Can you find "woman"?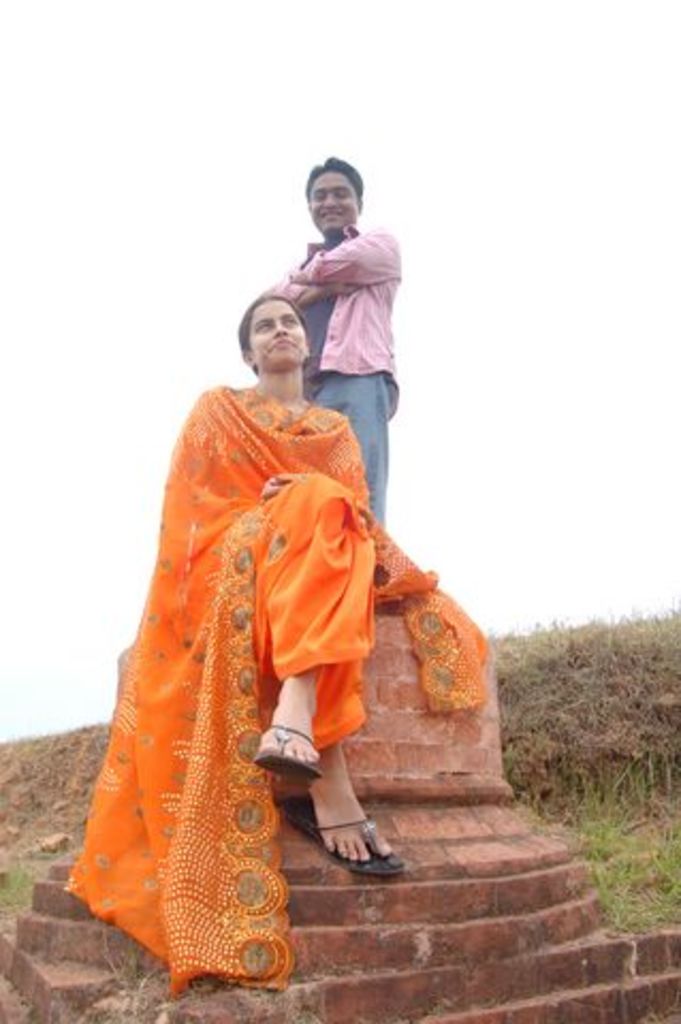
Yes, bounding box: [left=137, top=273, right=403, bottom=962].
